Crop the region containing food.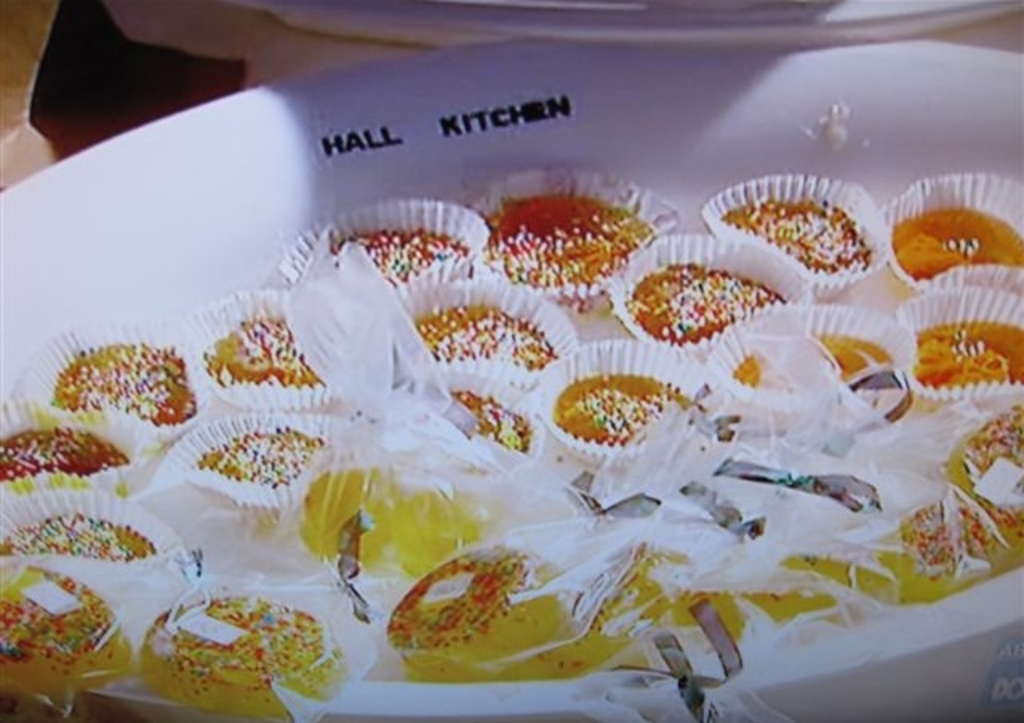
Crop region: 120 582 322 701.
